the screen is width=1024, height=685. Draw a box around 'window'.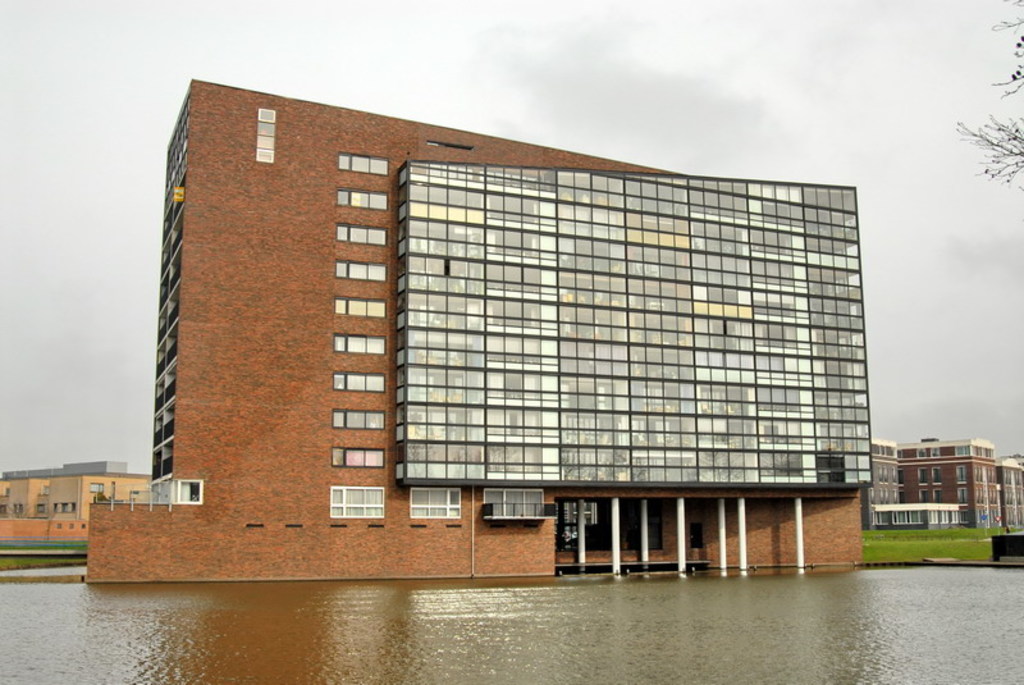
481, 490, 552, 516.
